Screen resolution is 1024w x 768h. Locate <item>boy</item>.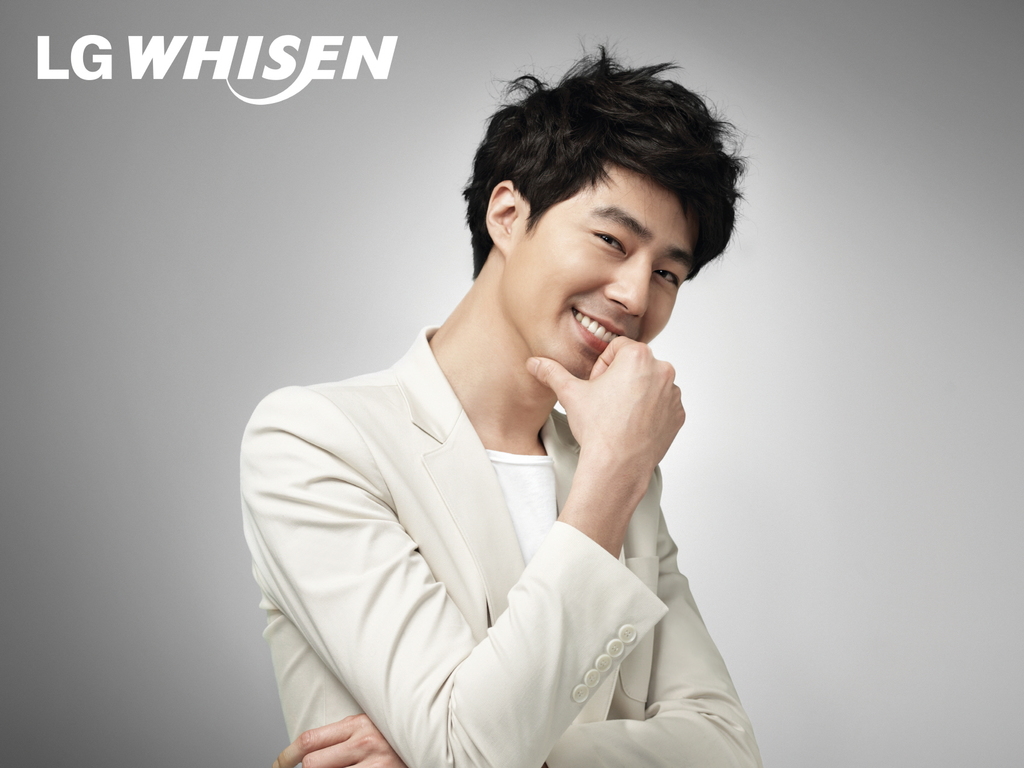
locate(237, 29, 755, 767).
